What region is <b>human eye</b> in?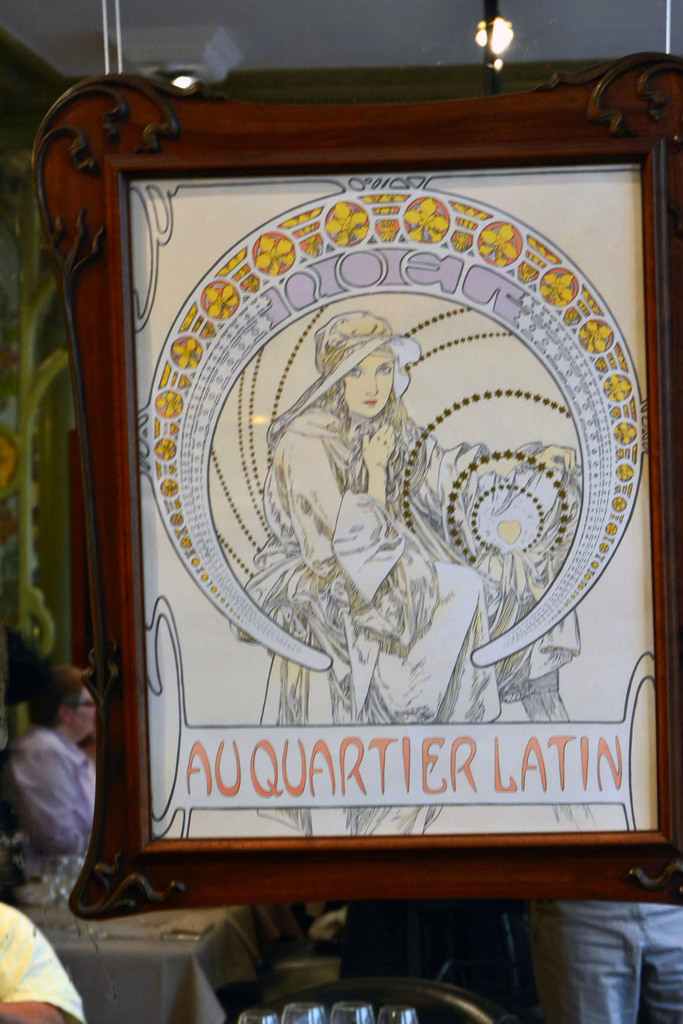
[377,360,397,376].
